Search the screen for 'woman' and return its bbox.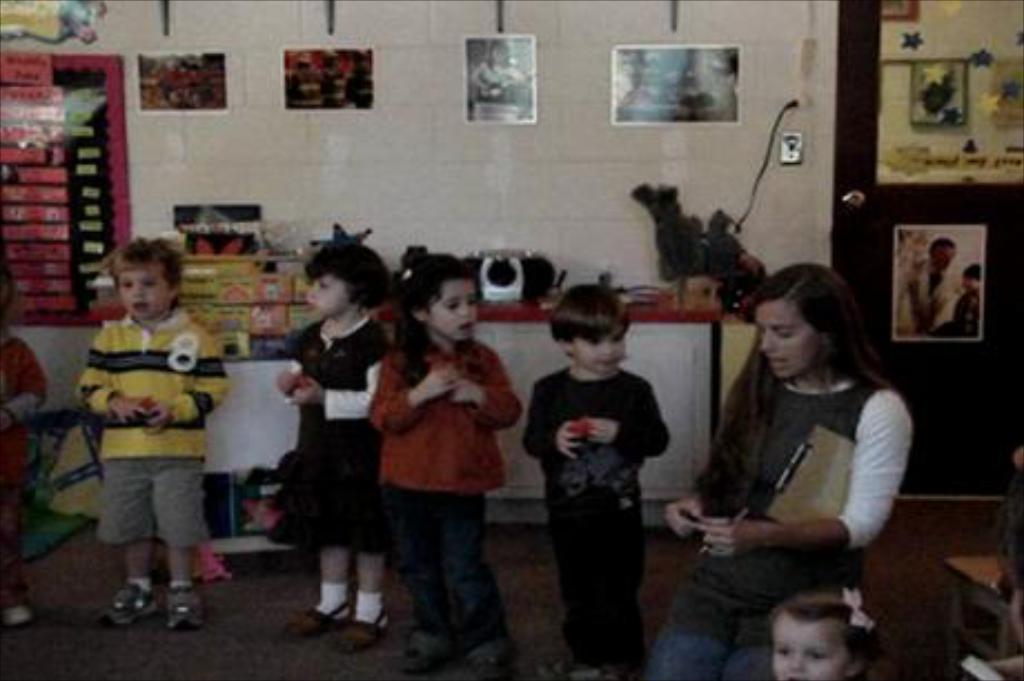
Found: pyautogui.locateOnScreen(639, 258, 919, 679).
